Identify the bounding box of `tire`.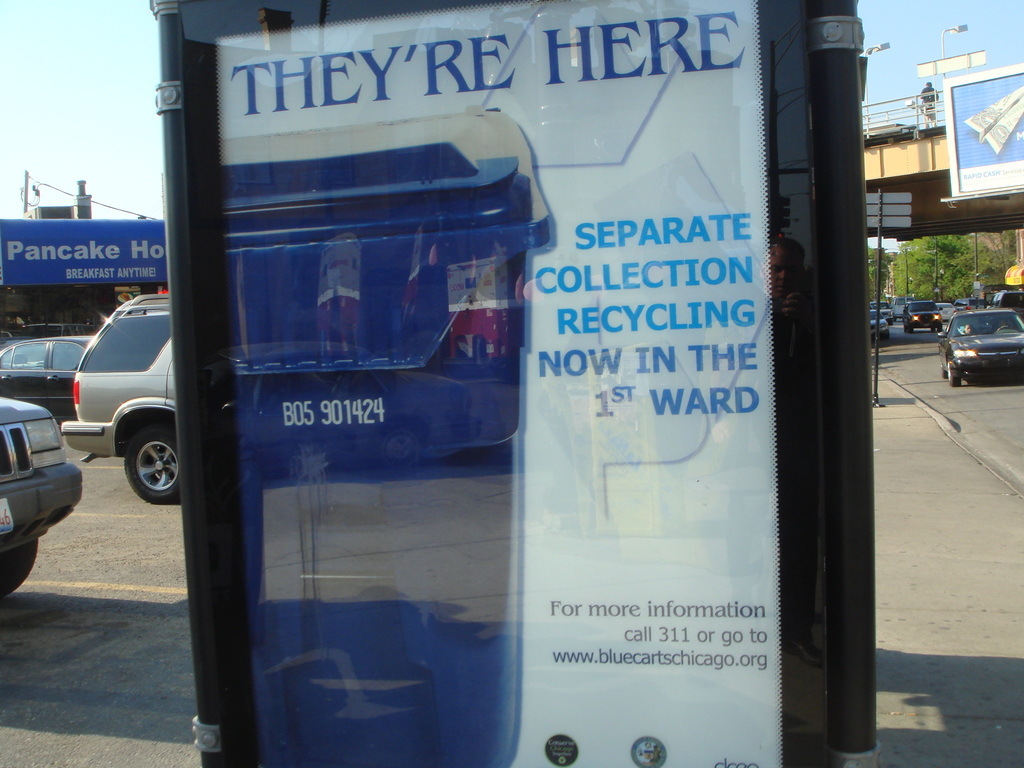
869, 333, 876, 349.
